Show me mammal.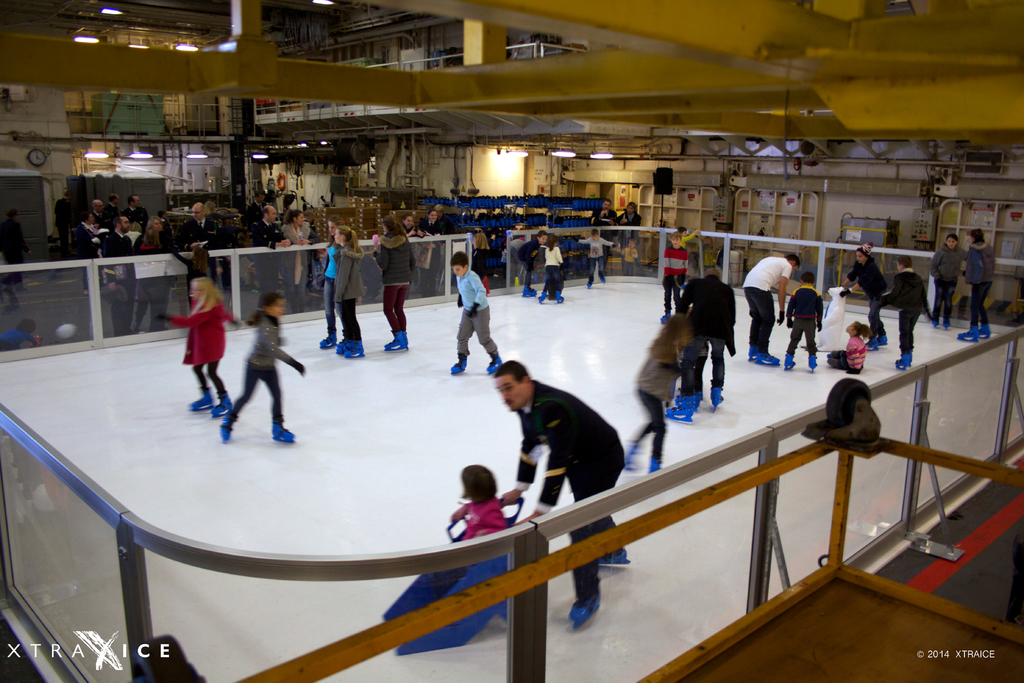
mammal is here: bbox=(694, 269, 735, 403).
